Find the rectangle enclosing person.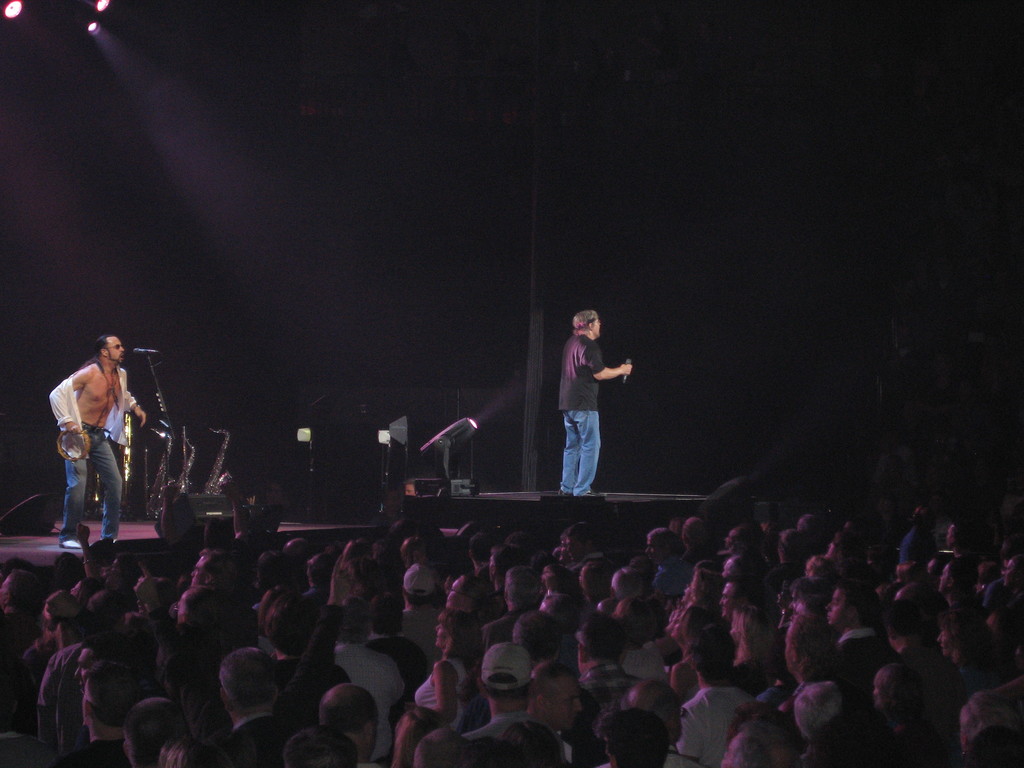
(318, 683, 375, 767).
